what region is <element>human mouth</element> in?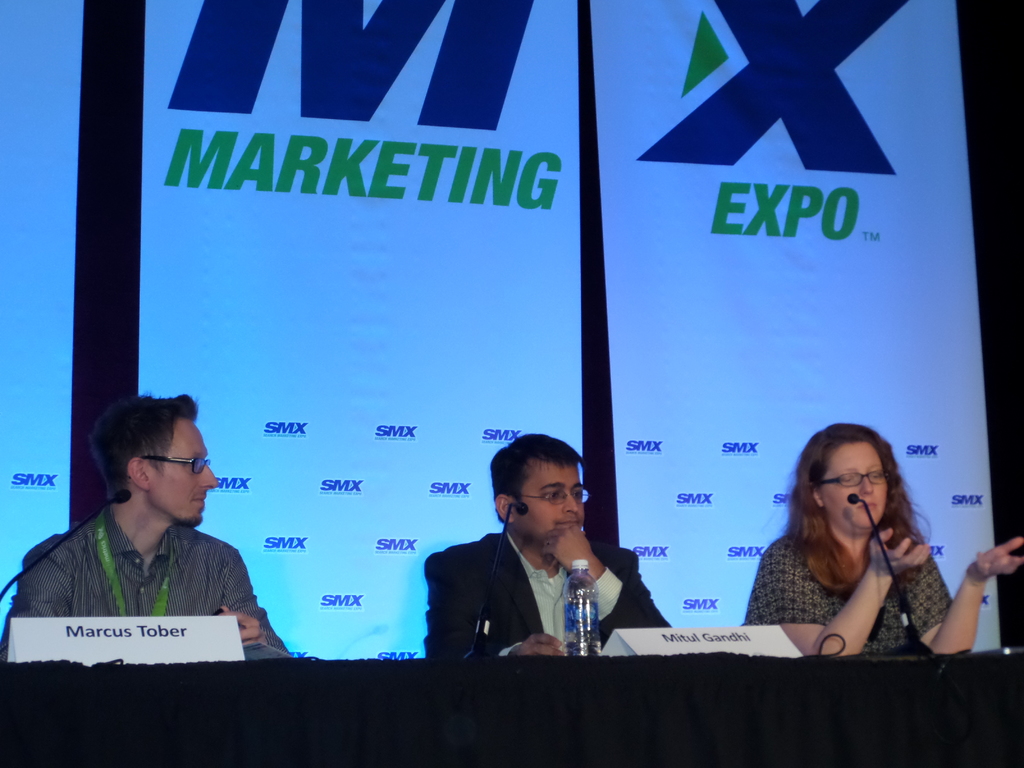
bbox=[554, 521, 573, 526].
